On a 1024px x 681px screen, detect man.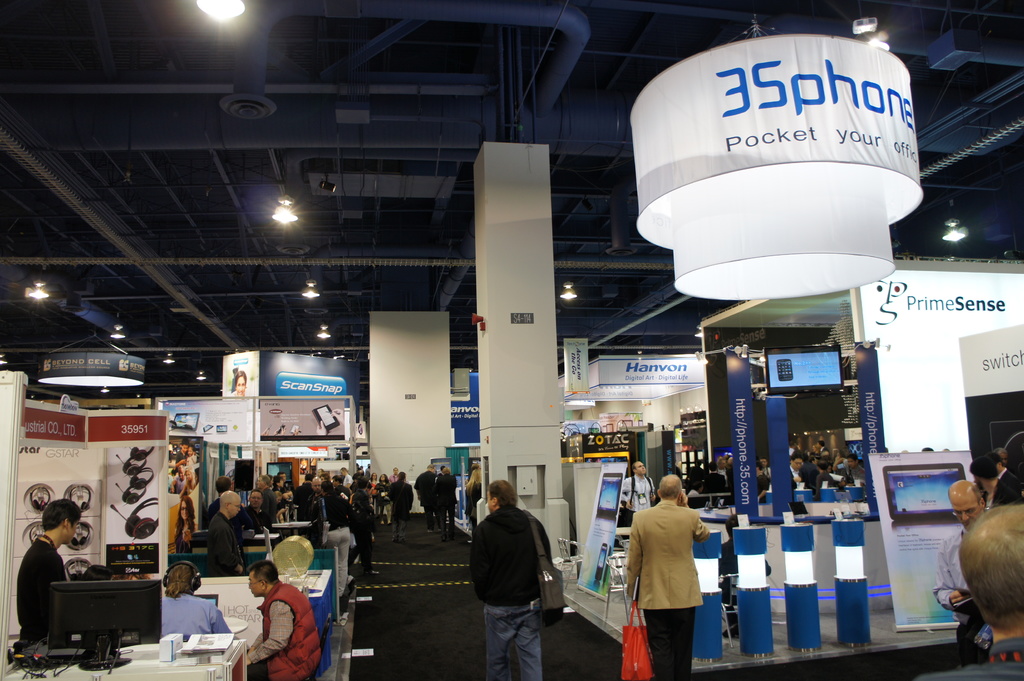
333:474:350:498.
